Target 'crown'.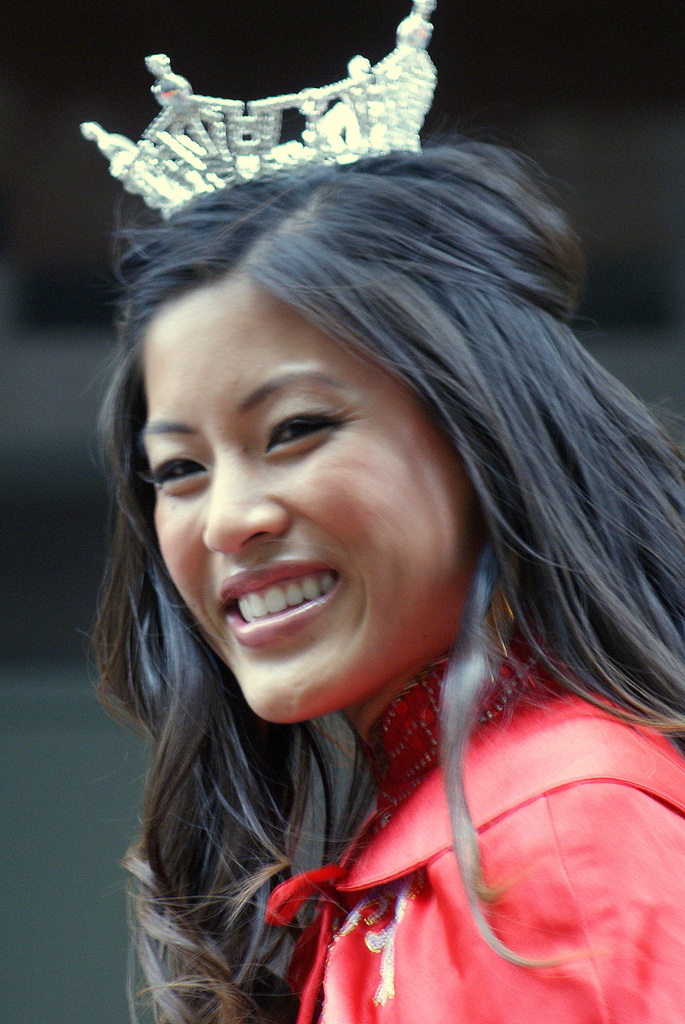
Target region: [x1=77, y1=0, x2=443, y2=221].
